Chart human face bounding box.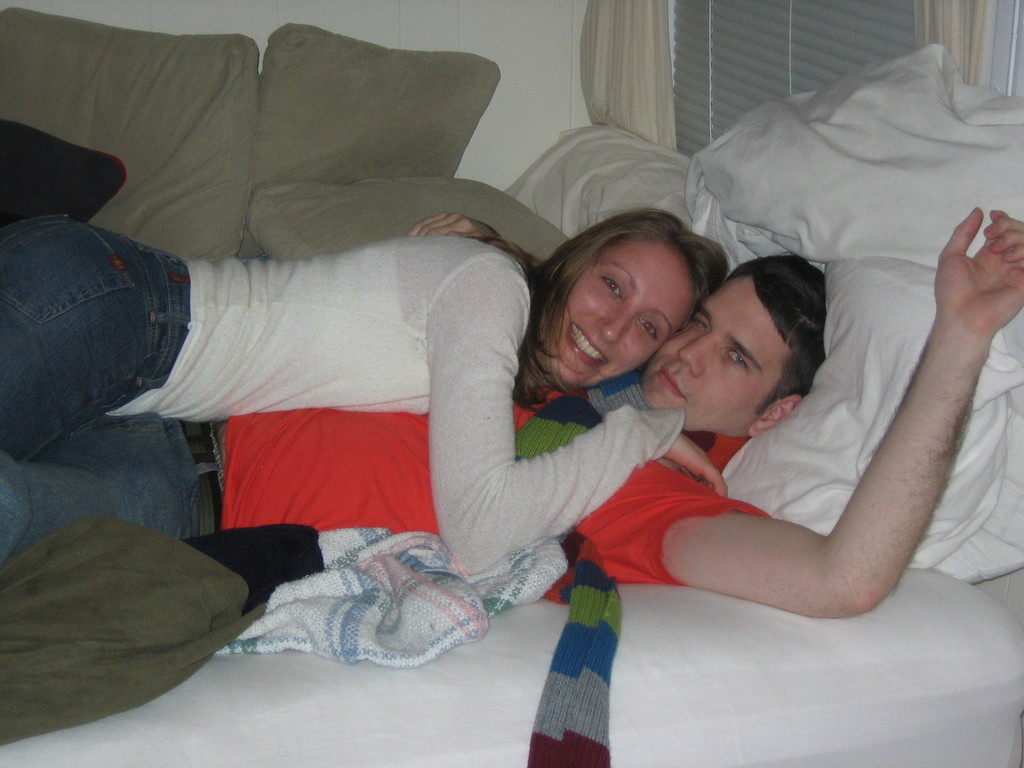
Charted: x1=638 y1=276 x2=791 y2=435.
